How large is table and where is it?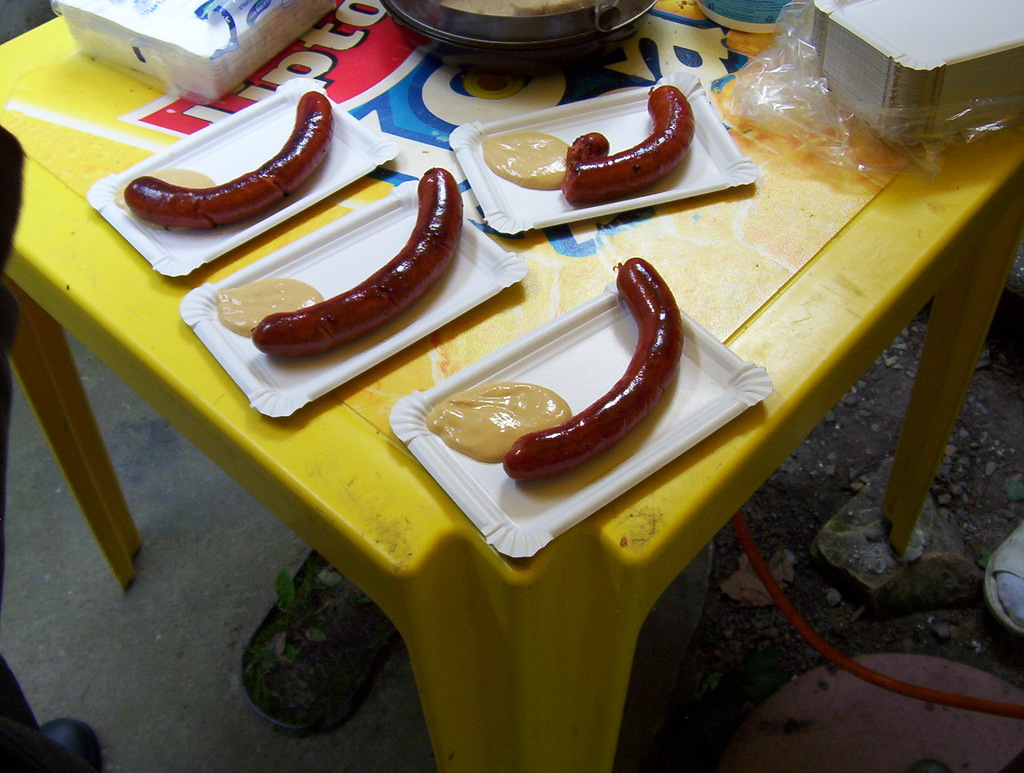
Bounding box: select_region(0, 62, 963, 772).
